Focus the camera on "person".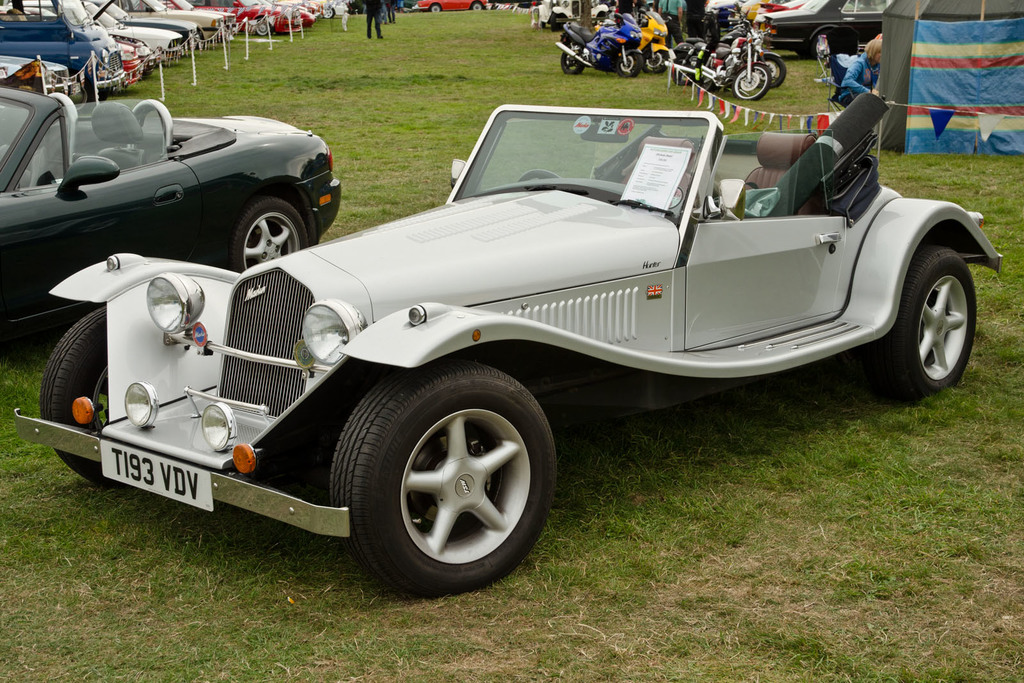
Focus region: [left=834, top=34, right=883, bottom=108].
